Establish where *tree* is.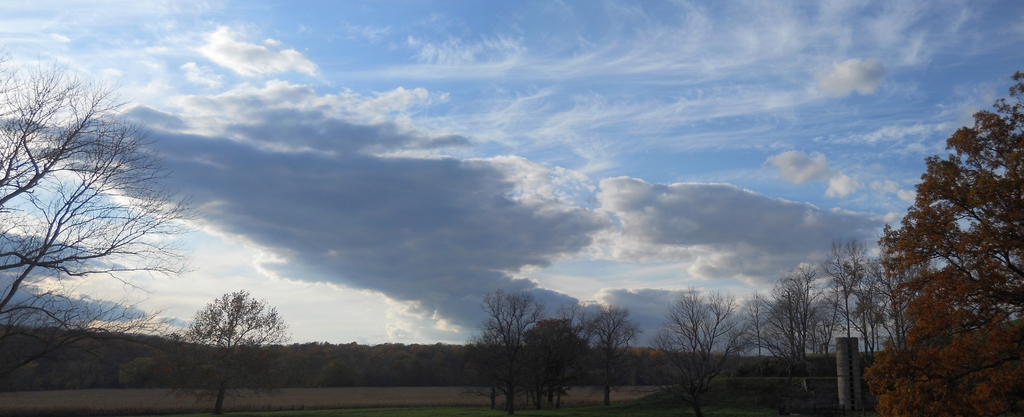
Established at region(861, 71, 1023, 416).
